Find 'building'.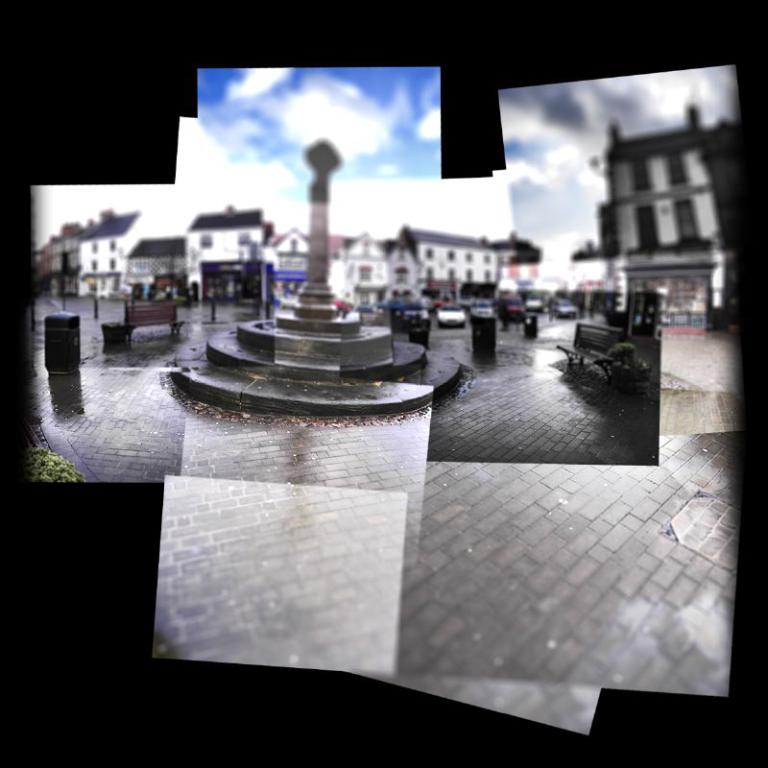
(x1=272, y1=226, x2=533, y2=315).
